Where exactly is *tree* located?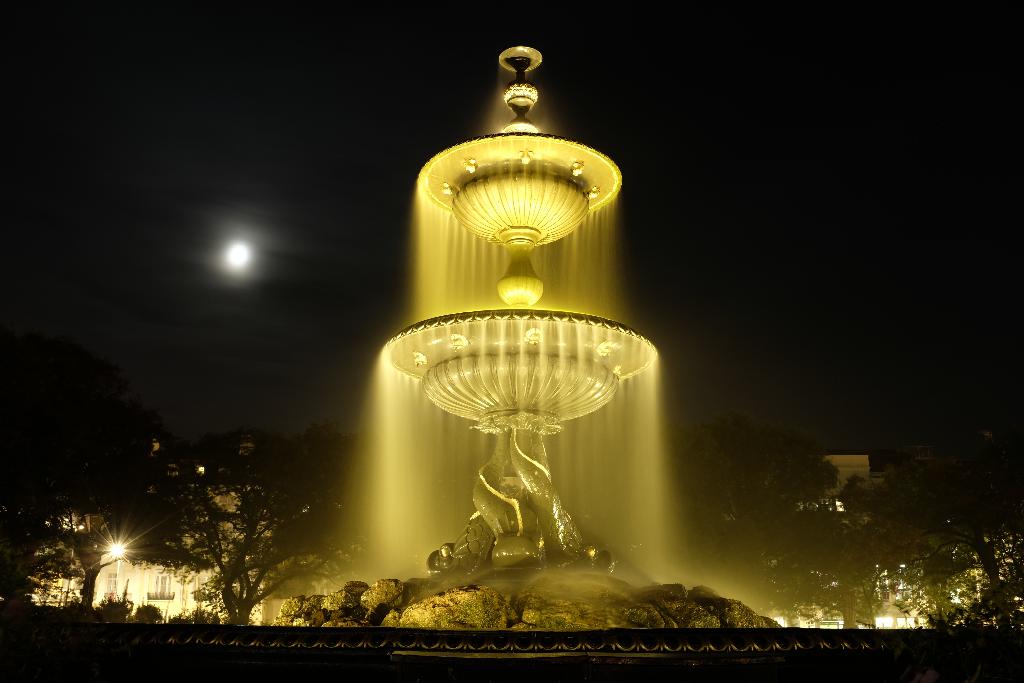
Its bounding box is crop(0, 360, 236, 605).
